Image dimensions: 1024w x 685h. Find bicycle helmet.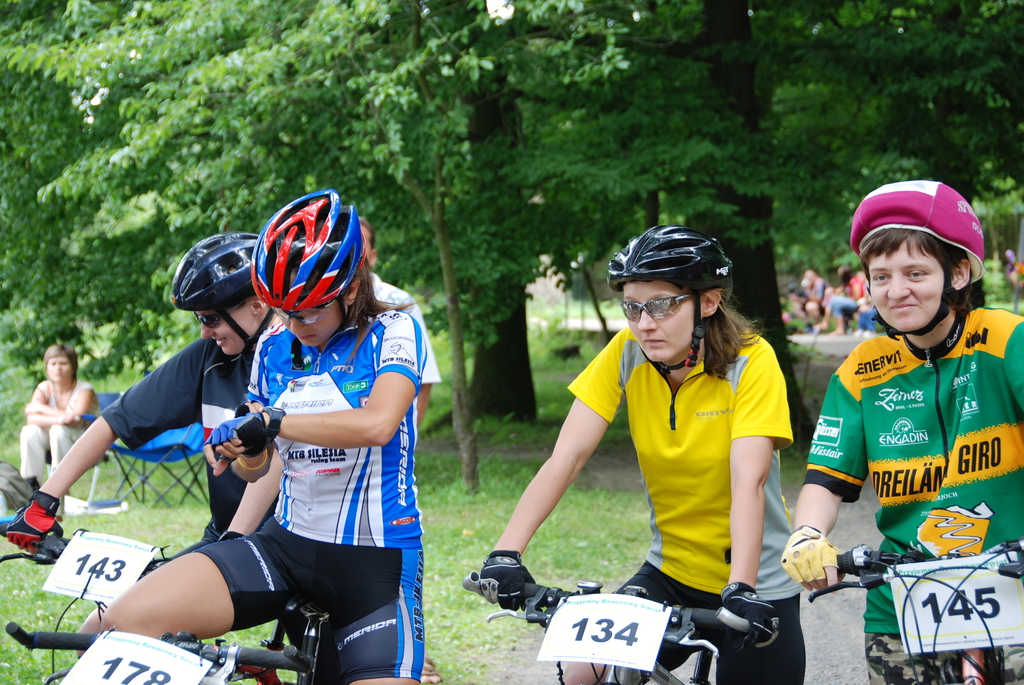
region(844, 172, 986, 340).
